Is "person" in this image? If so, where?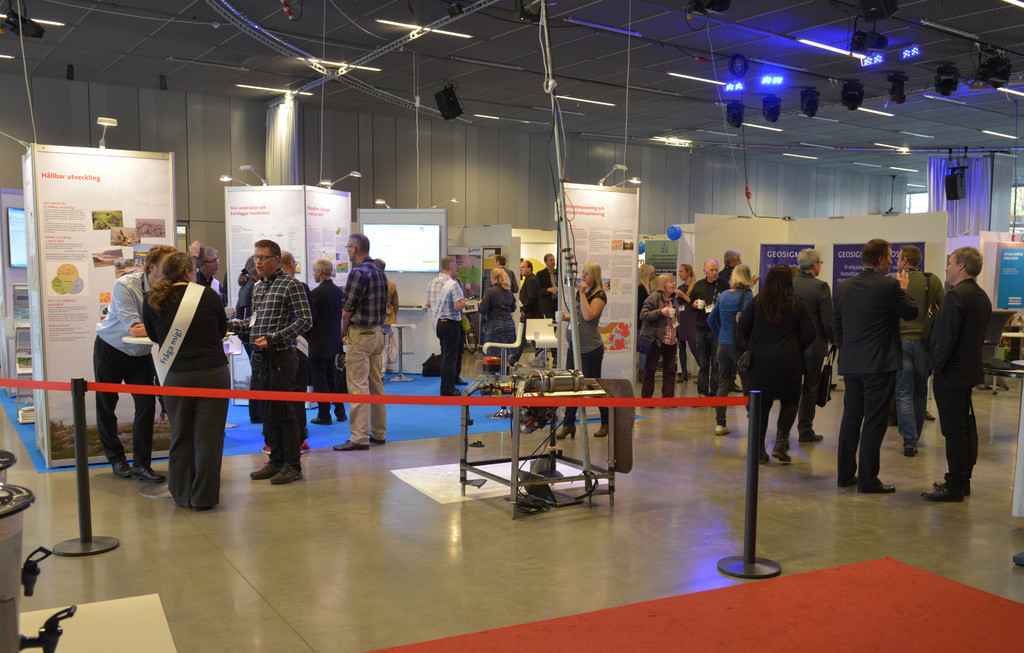
Yes, at crop(706, 265, 755, 431).
